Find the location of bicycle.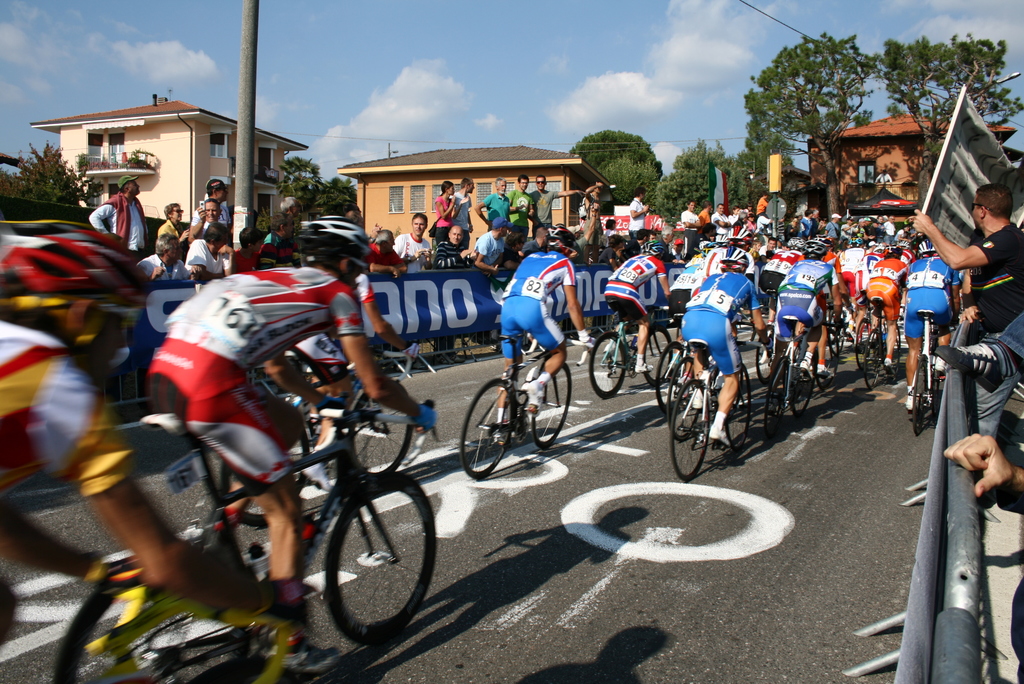
Location: box(915, 313, 937, 438).
